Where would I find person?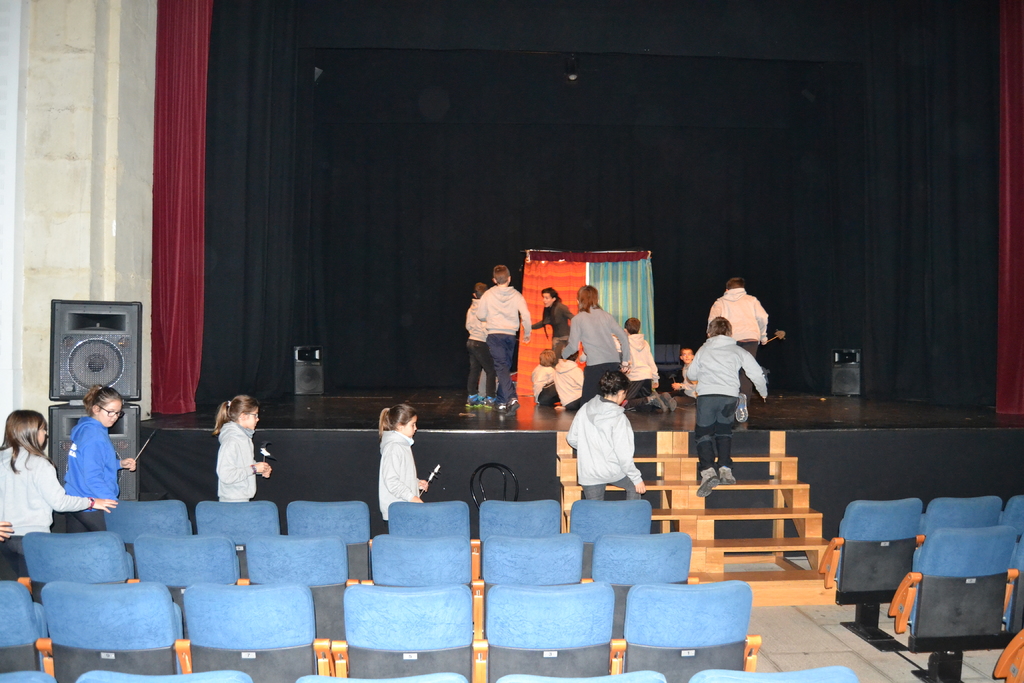
At box=[687, 317, 762, 477].
